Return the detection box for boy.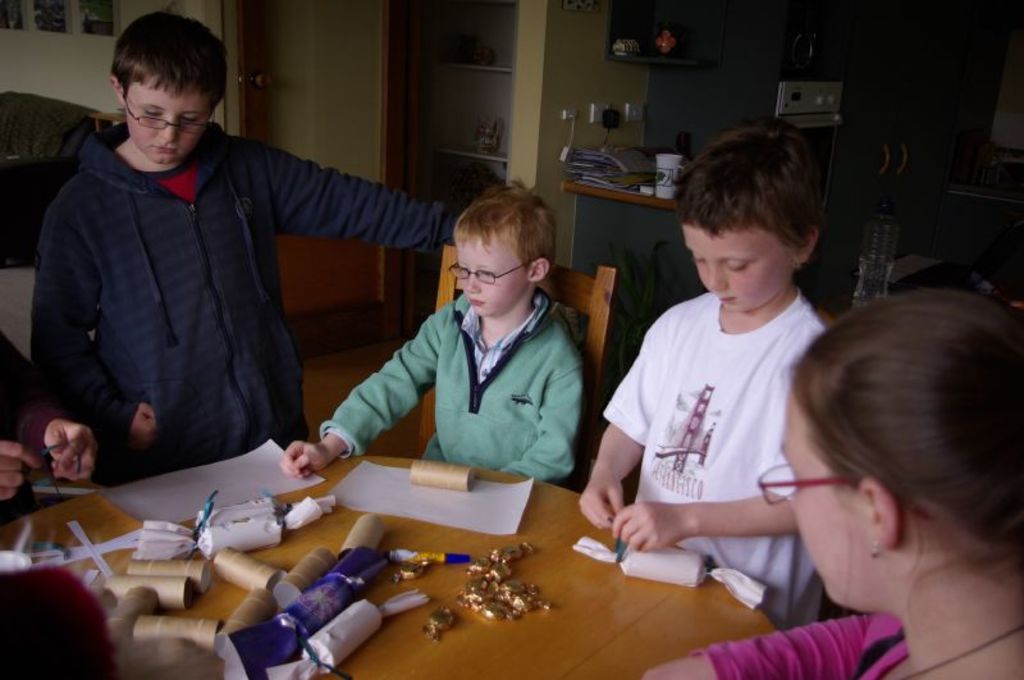
box(28, 13, 460, 453).
